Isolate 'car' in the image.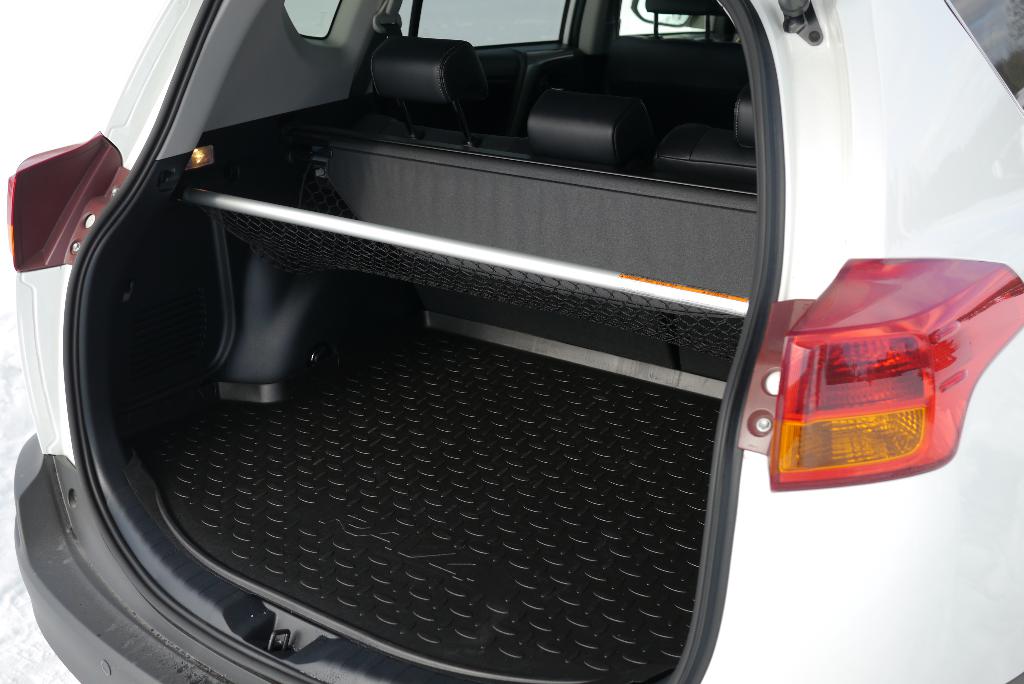
Isolated region: x1=0 y1=0 x2=1023 y2=683.
